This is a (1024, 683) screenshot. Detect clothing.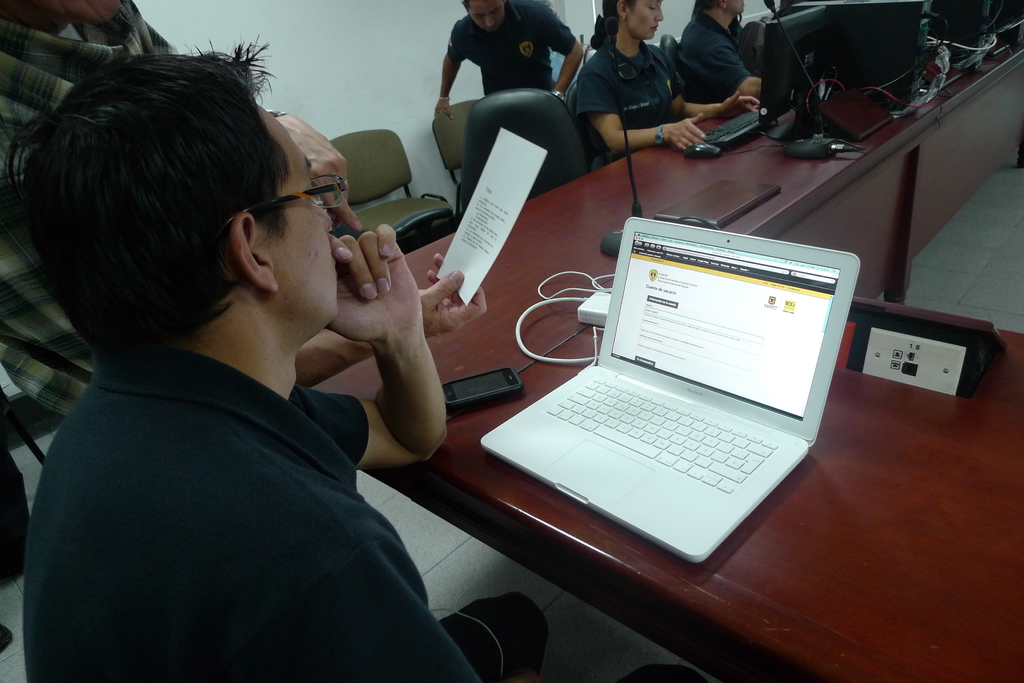
l=450, t=0, r=577, b=88.
